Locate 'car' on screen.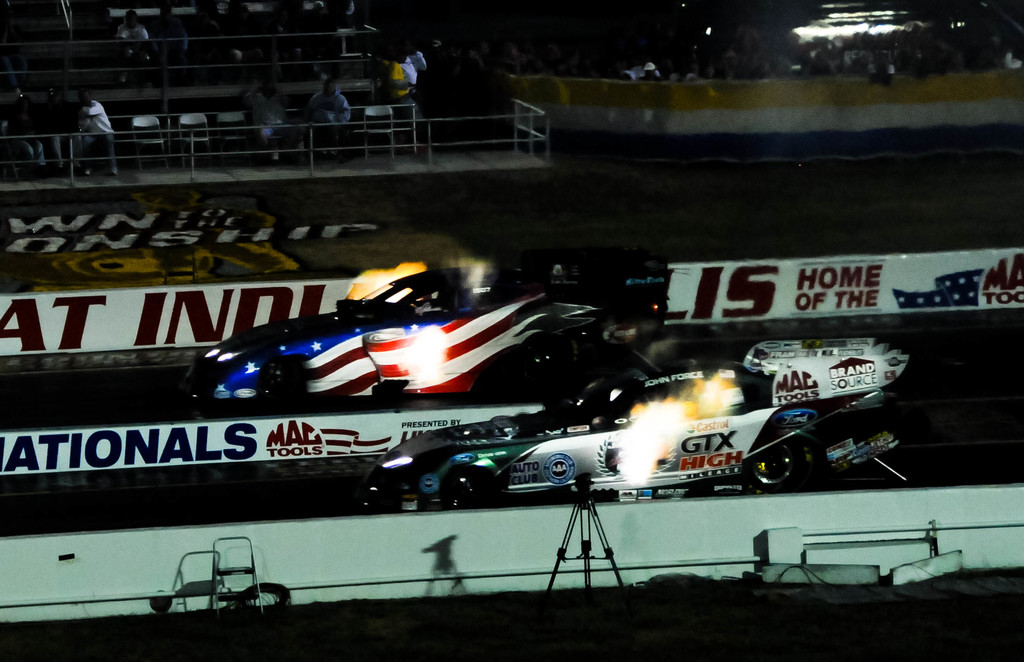
On screen at locate(558, 372, 833, 497).
